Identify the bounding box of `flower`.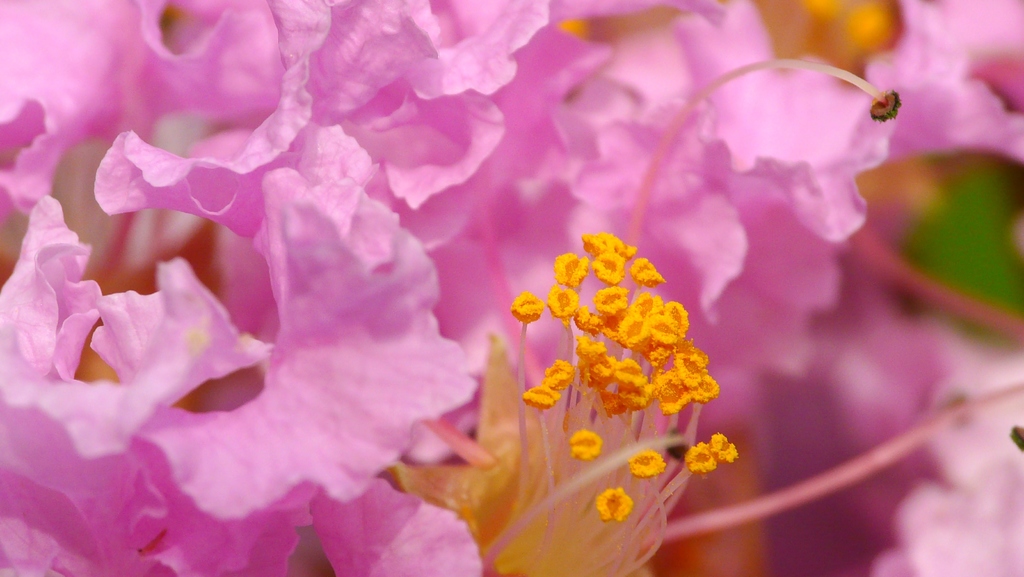
570,430,604,463.
